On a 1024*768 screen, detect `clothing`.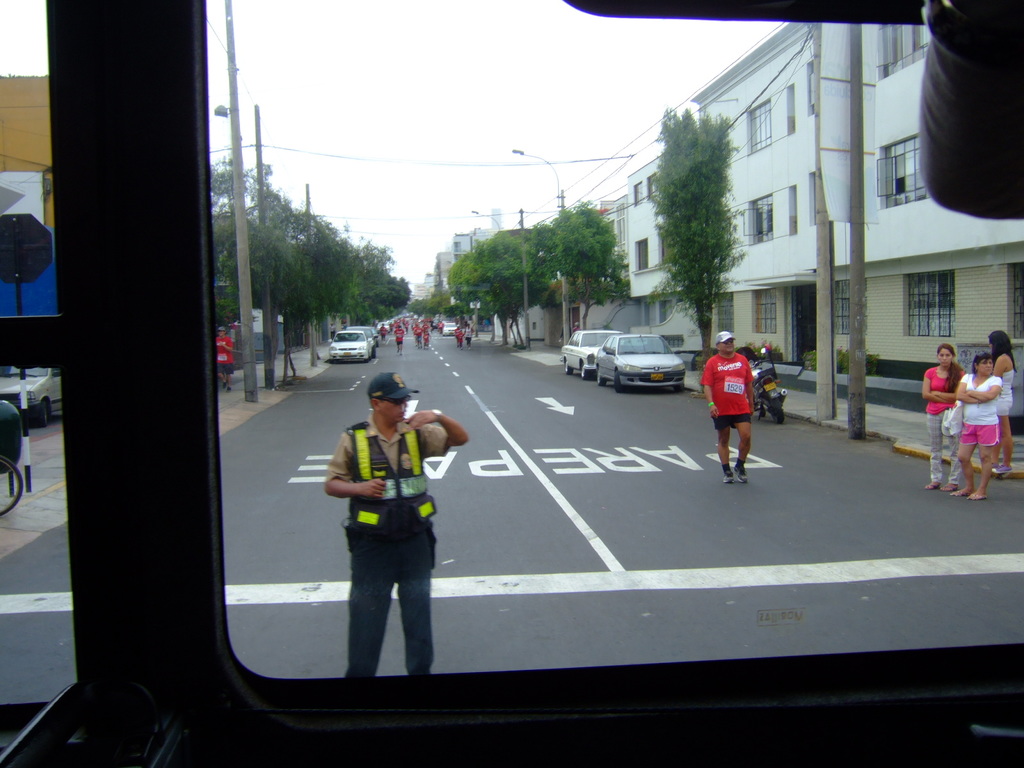
696 330 753 426.
